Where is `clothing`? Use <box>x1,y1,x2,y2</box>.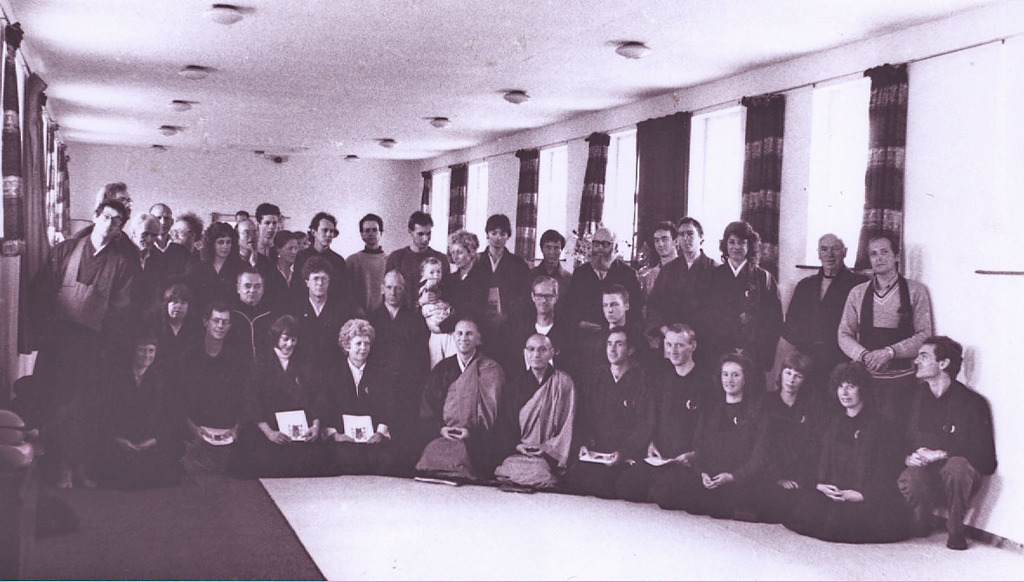
<box>642,262,657,290</box>.
